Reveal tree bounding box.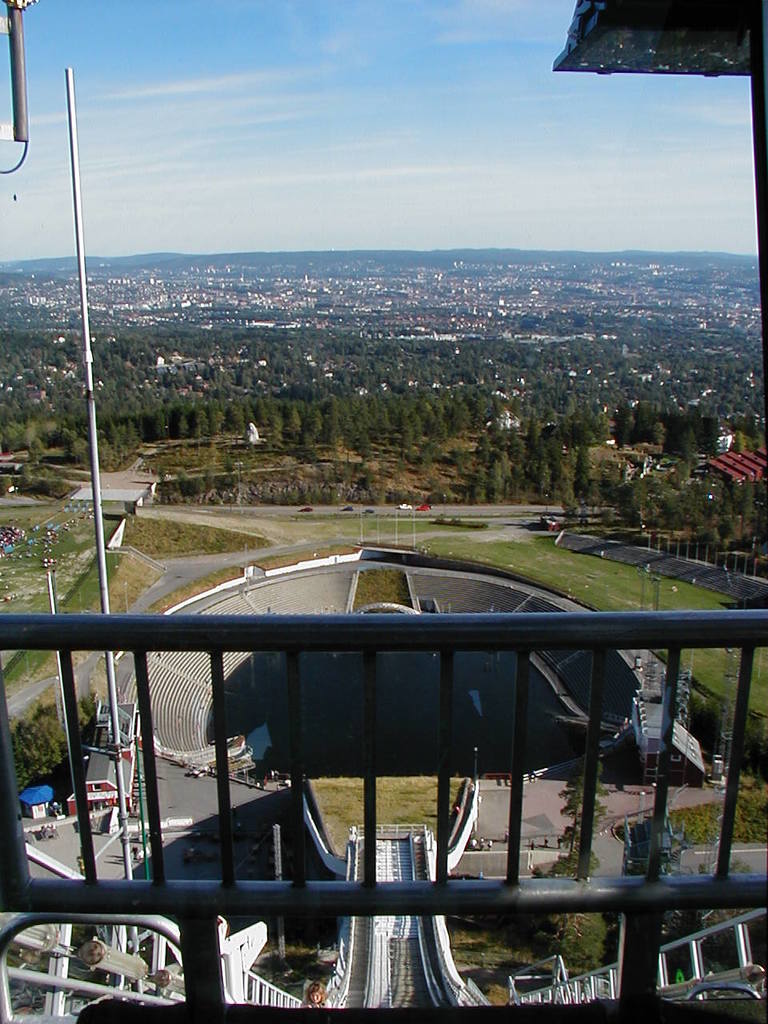
Revealed: {"left": 528, "top": 443, "right": 543, "bottom": 489}.
